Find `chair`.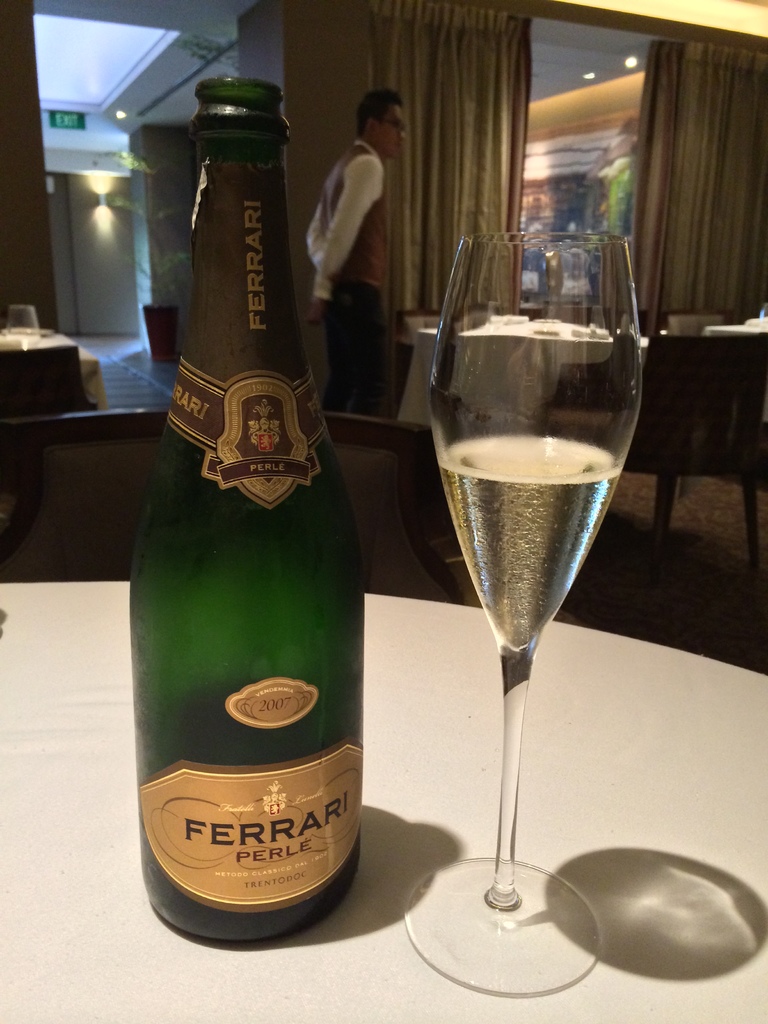
box(0, 405, 460, 603).
